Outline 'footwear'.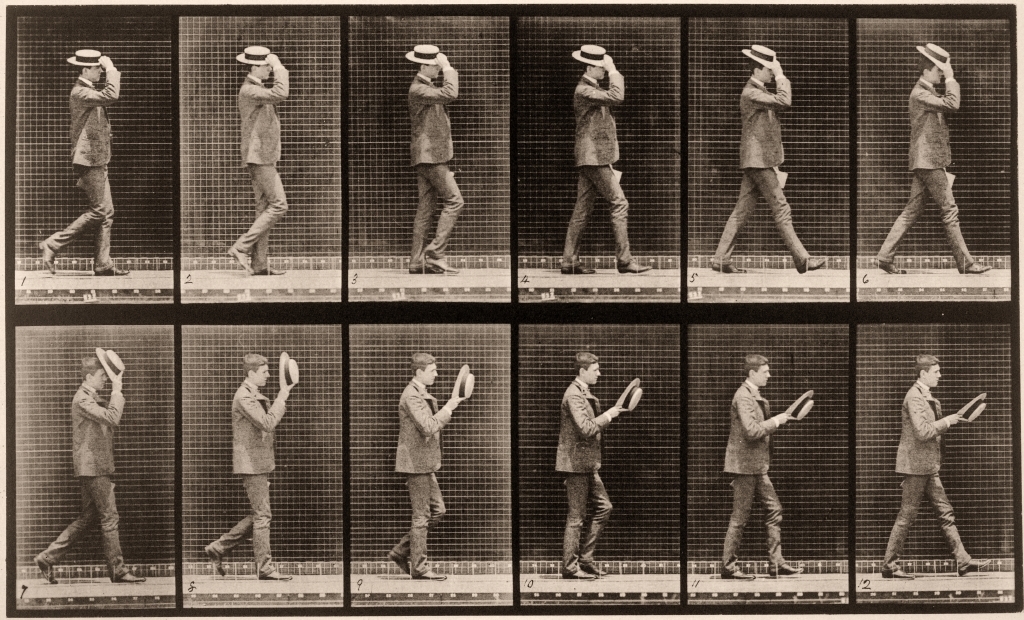
Outline: <box>94,263,129,275</box>.
